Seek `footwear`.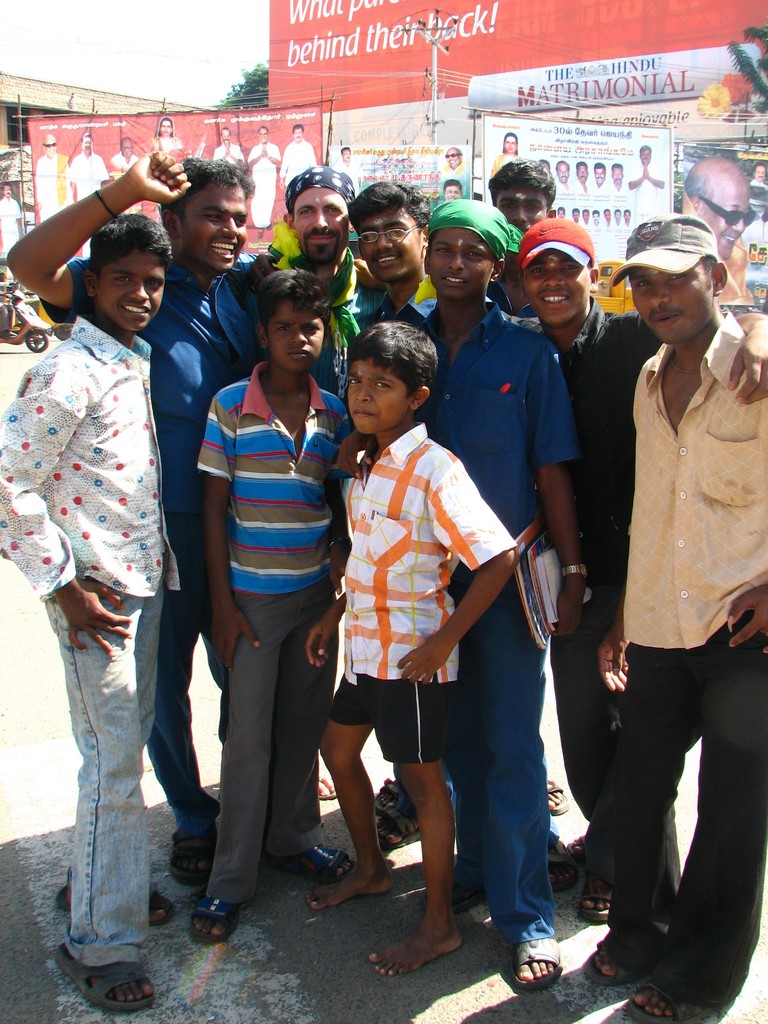
bbox=(543, 833, 579, 895).
